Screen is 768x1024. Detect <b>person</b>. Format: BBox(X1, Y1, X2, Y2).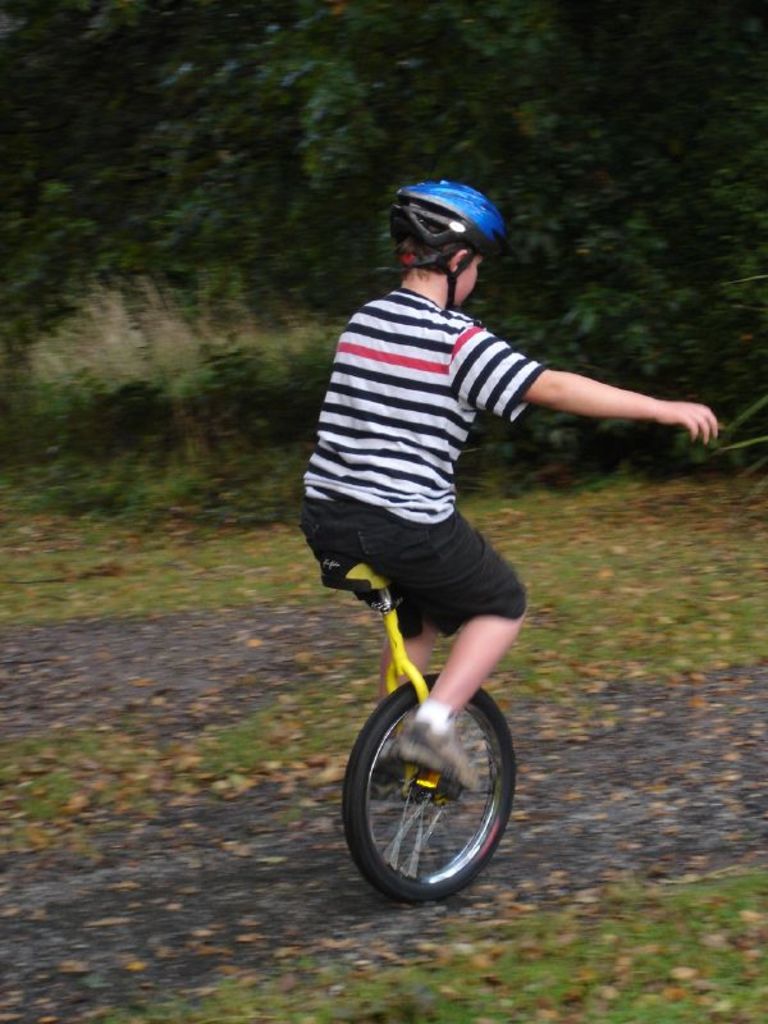
BBox(303, 179, 719, 791).
